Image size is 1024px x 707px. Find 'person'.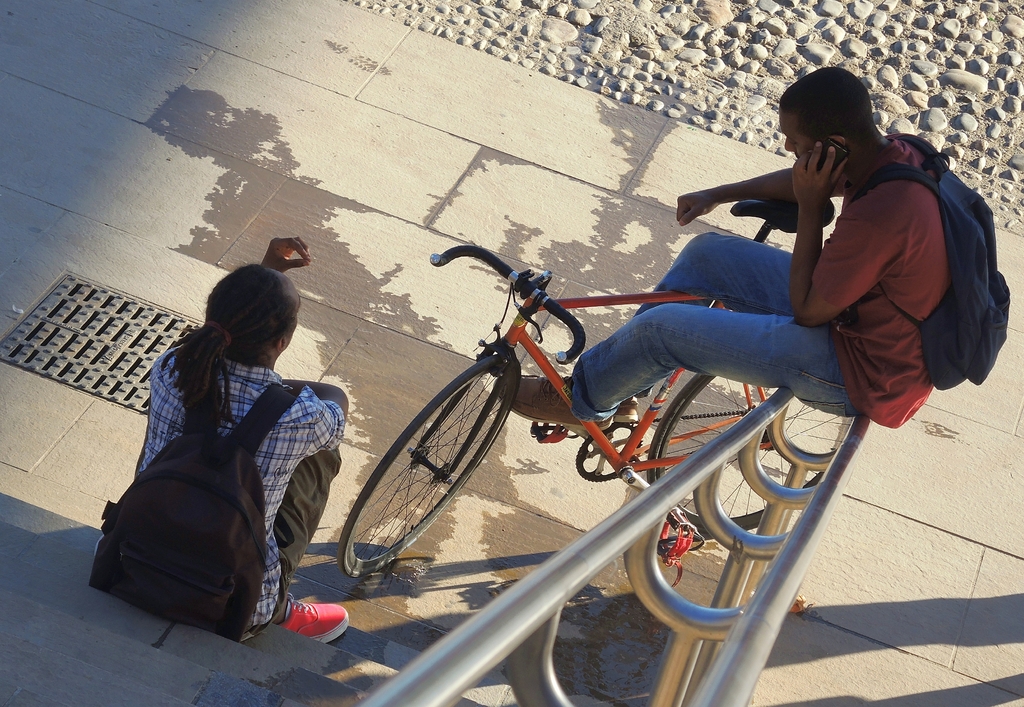
BBox(97, 237, 349, 644).
